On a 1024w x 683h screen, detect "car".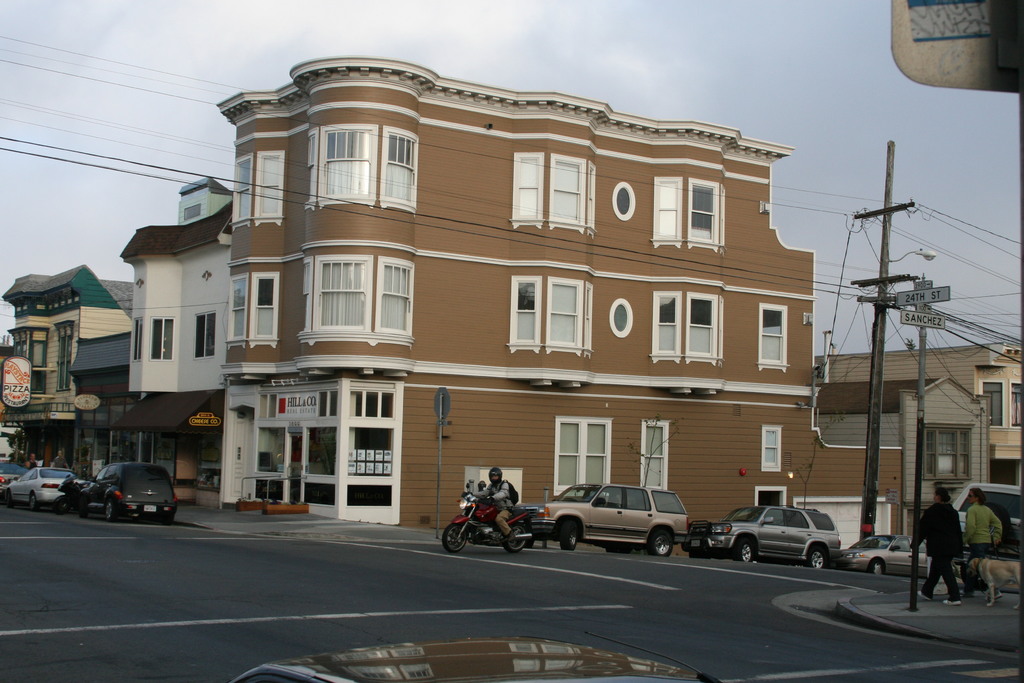
x1=4, y1=465, x2=85, y2=509.
